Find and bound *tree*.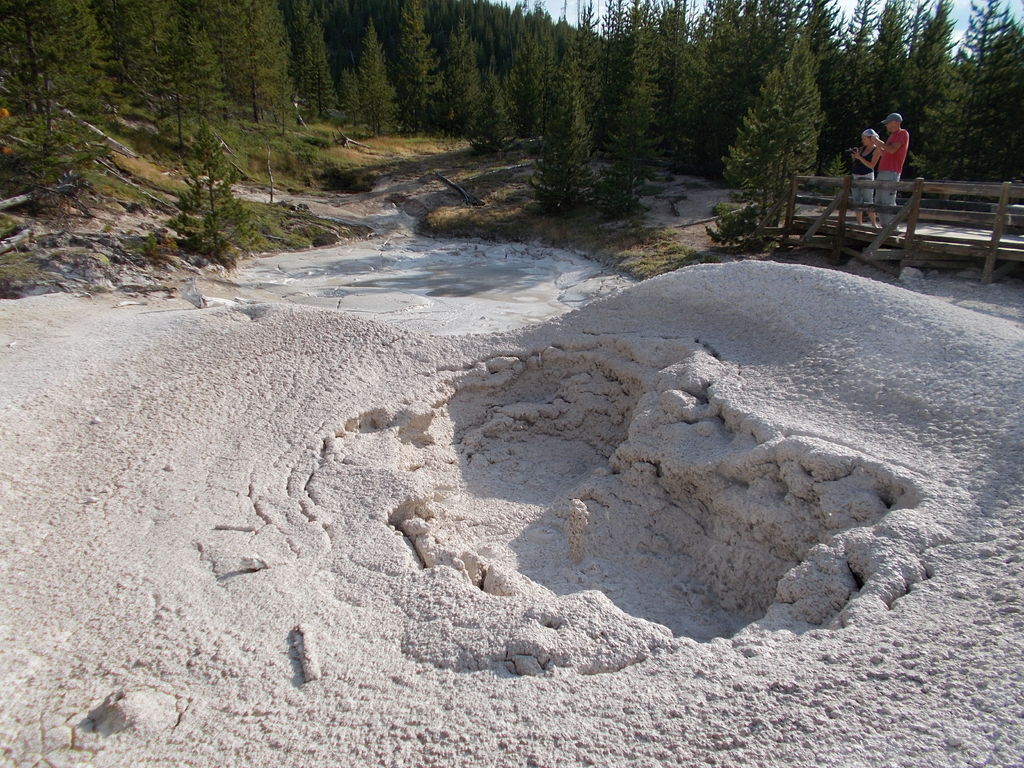
Bound: pyautogui.locateOnScreen(728, 54, 840, 227).
